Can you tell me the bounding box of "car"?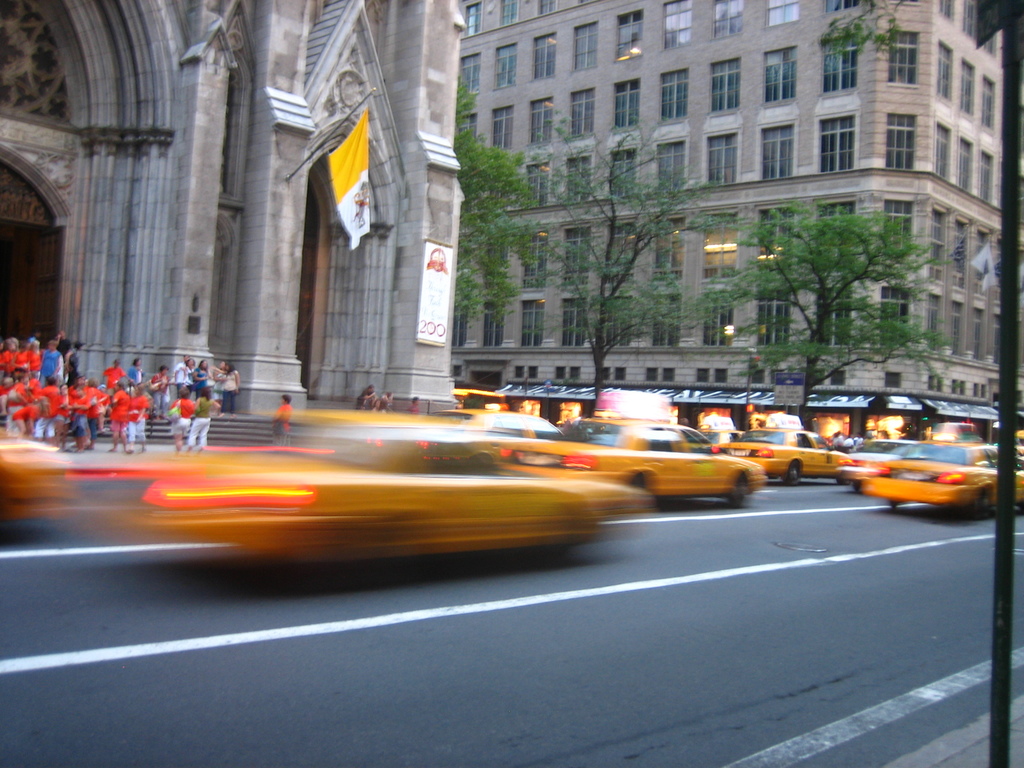
(x1=0, y1=430, x2=72, y2=531).
